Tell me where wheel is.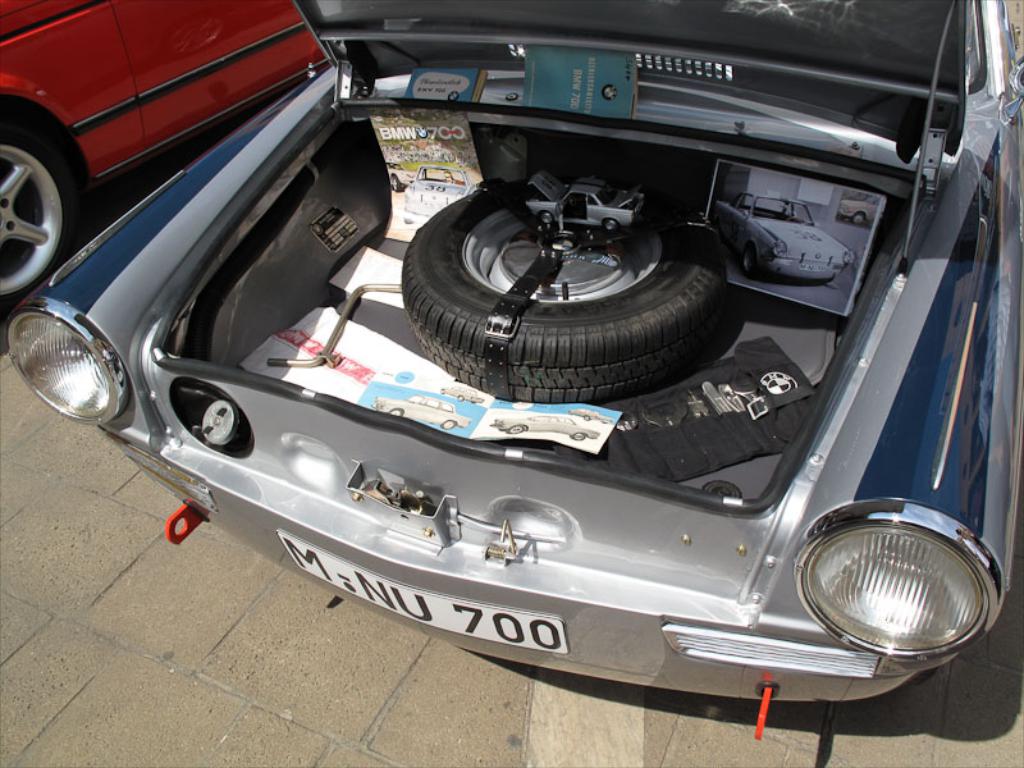
wheel is at box=[744, 246, 756, 276].
